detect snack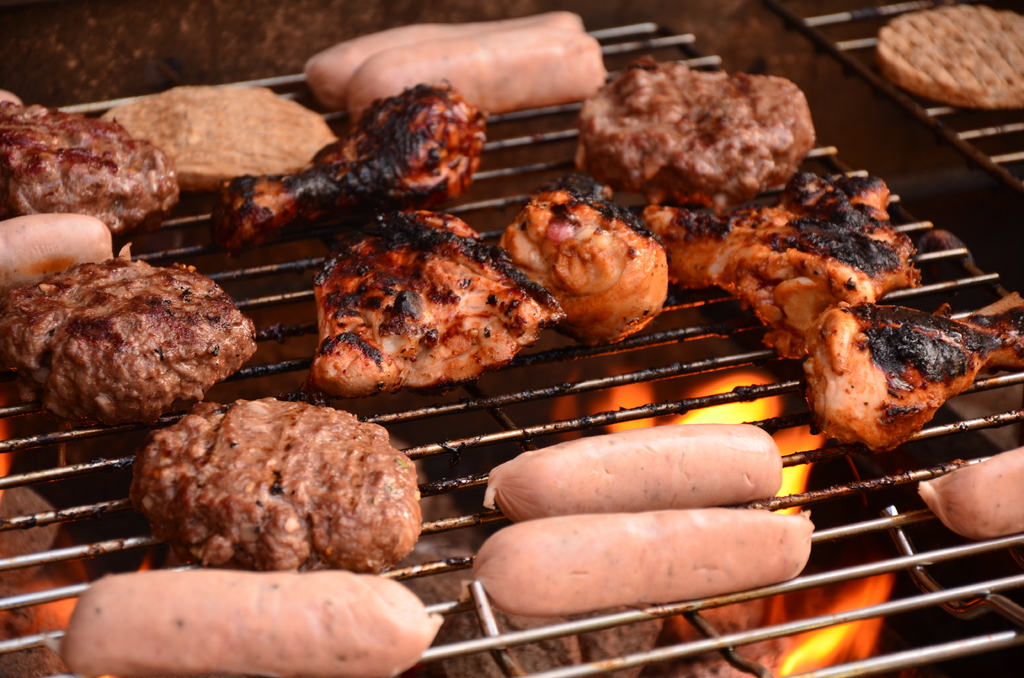
<bbox>915, 444, 1023, 537</bbox>
